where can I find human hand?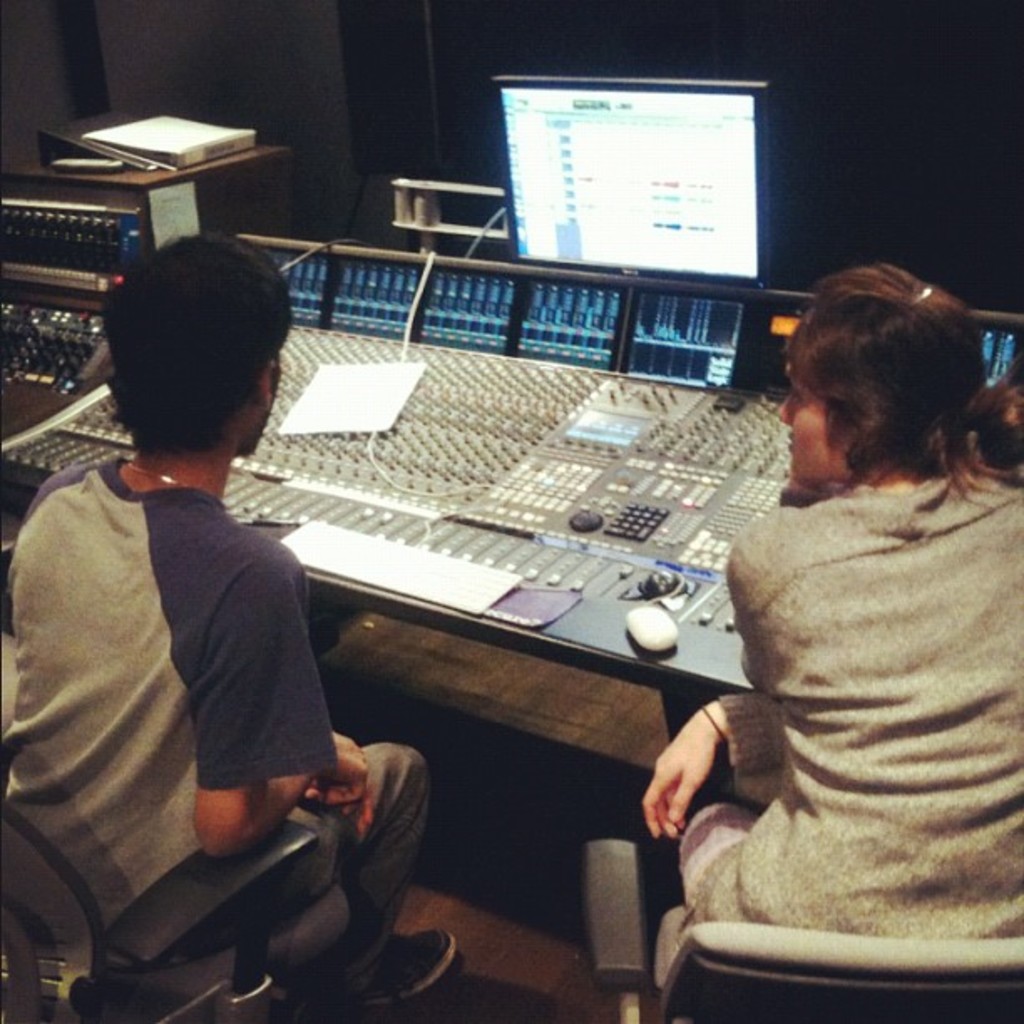
You can find it at bbox=(301, 728, 376, 845).
